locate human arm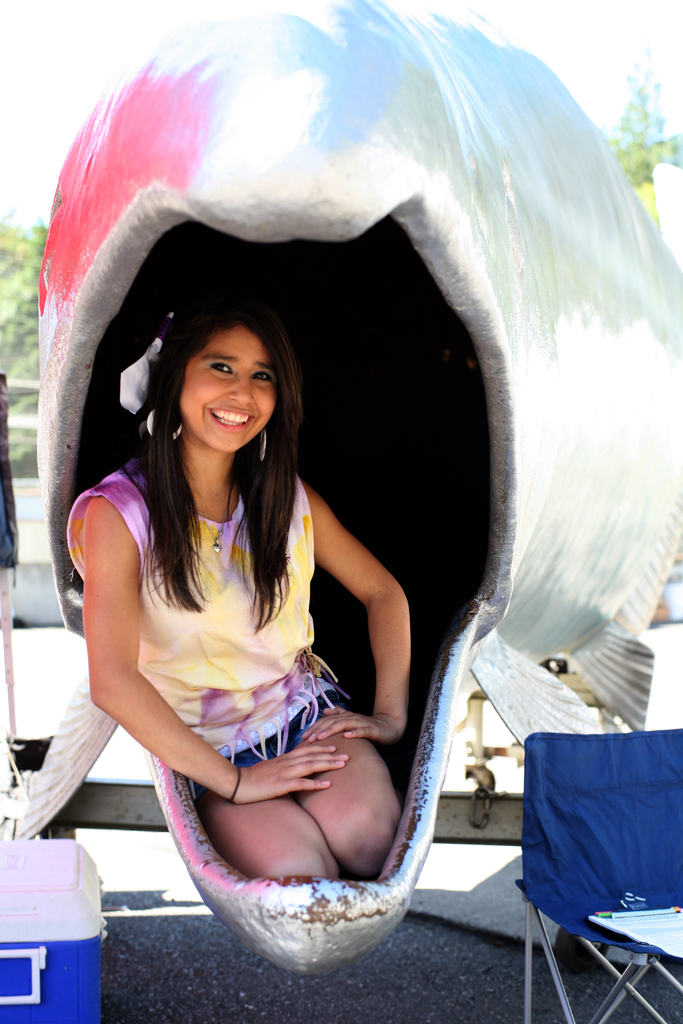
box=[310, 490, 410, 765]
